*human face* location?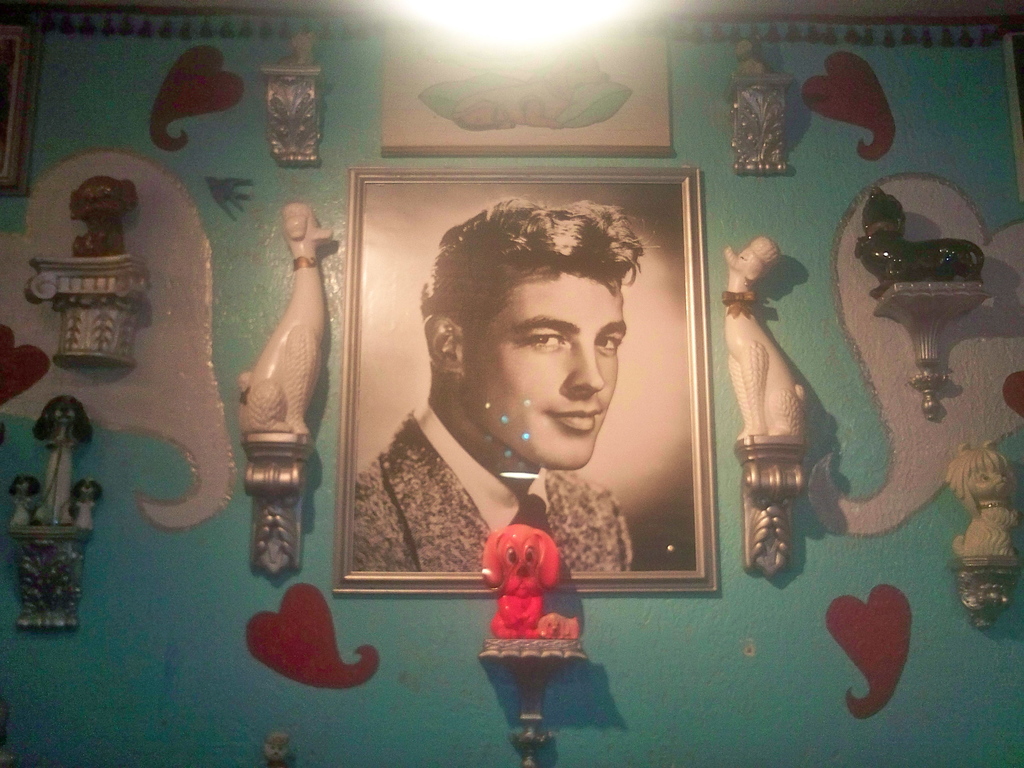
463, 267, 625, 464
